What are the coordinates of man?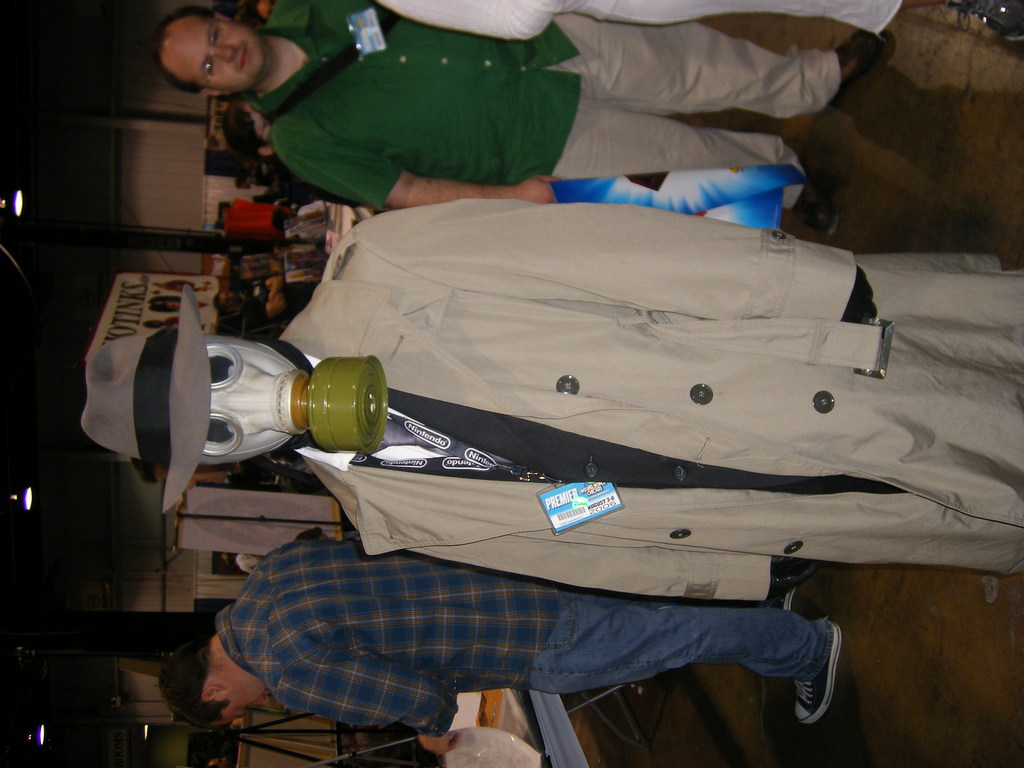
[147, 0, 895, 204].
